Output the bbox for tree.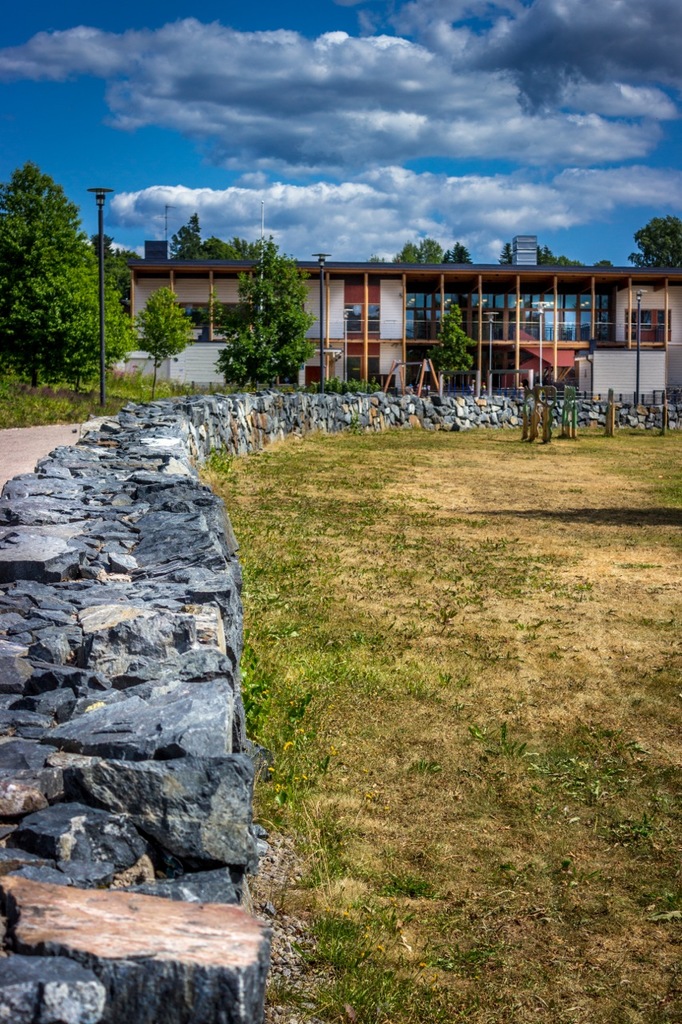
<region>390, 245, 424, 269</region>.
